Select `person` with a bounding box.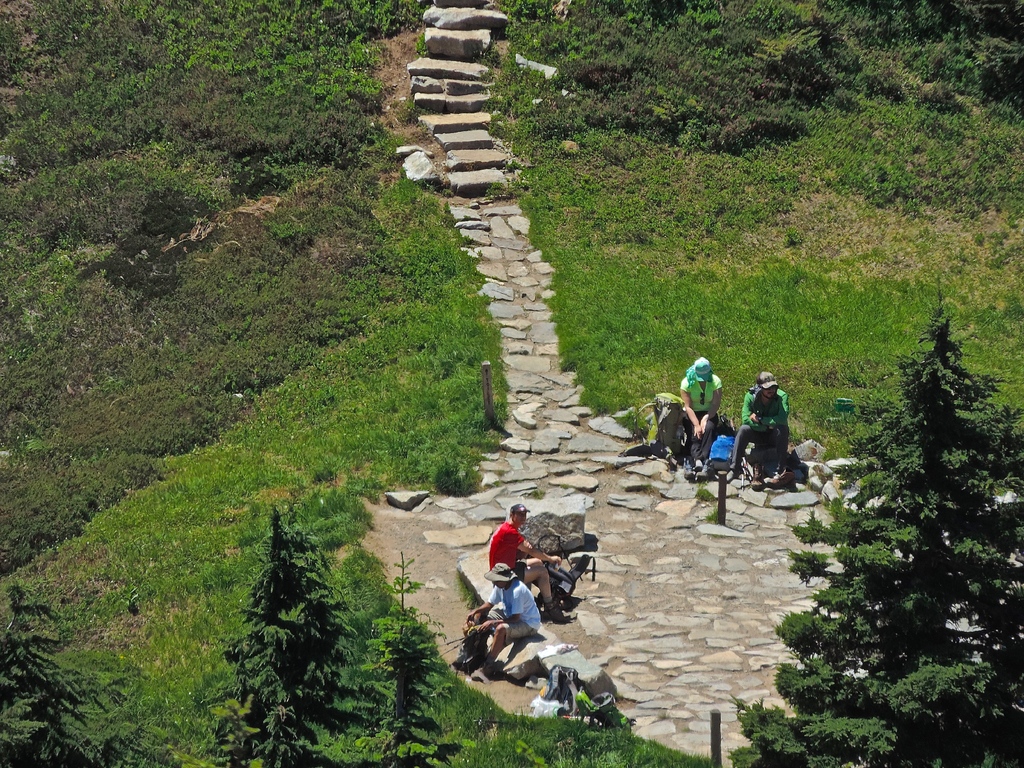
locate(464, 561, 543, 668).
